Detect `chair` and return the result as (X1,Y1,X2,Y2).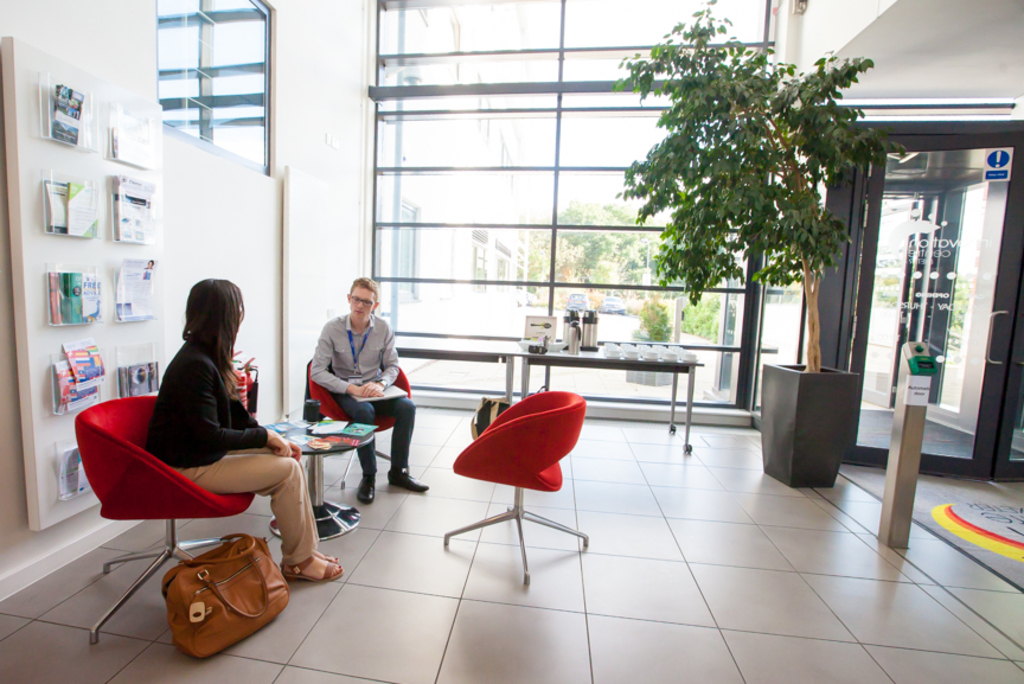
(444,389,589,584).
